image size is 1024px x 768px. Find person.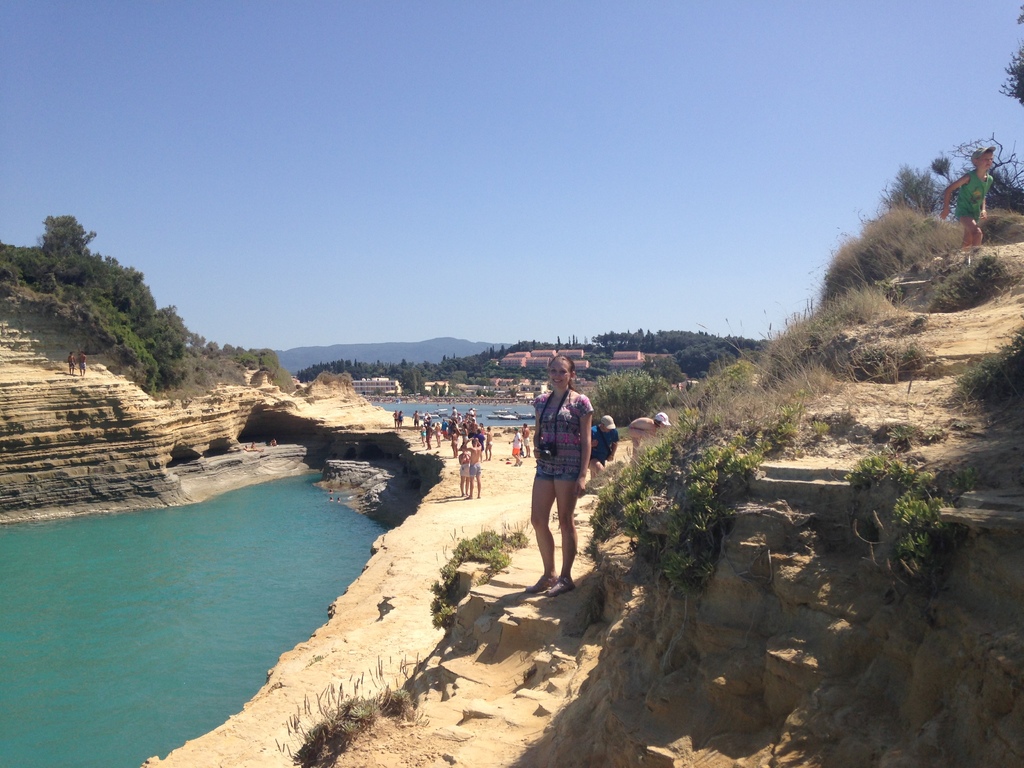
region(76, 349, 86, 374).
